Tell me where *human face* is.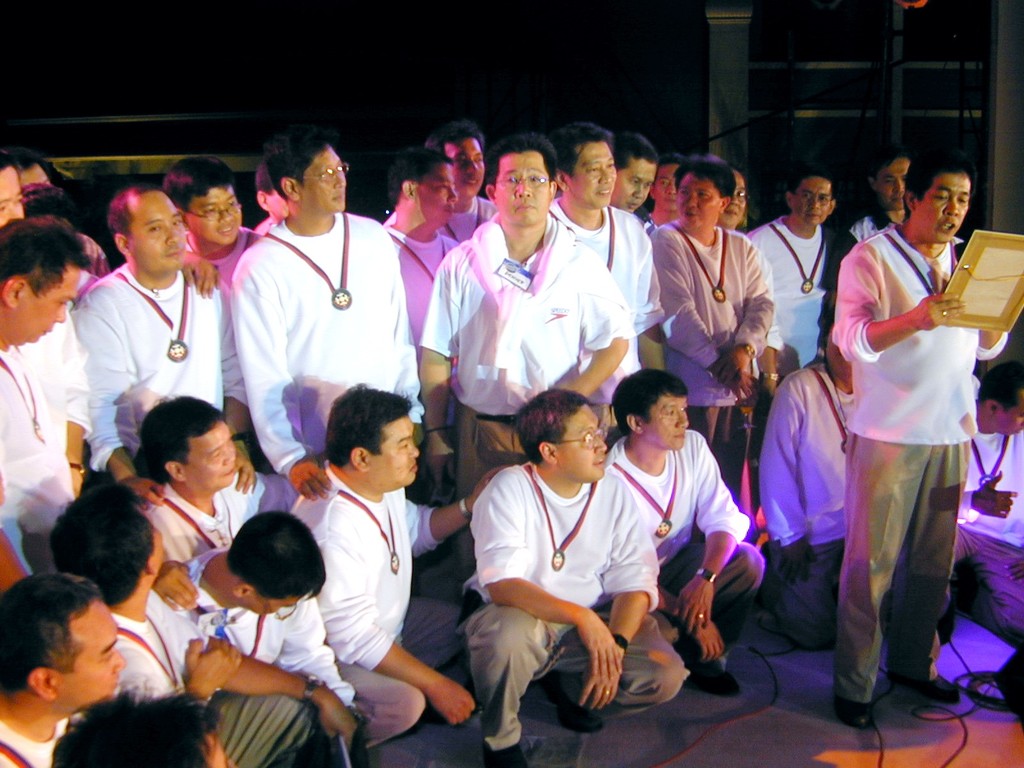
*human face* is at select_region(796, 179, 830, 225).
